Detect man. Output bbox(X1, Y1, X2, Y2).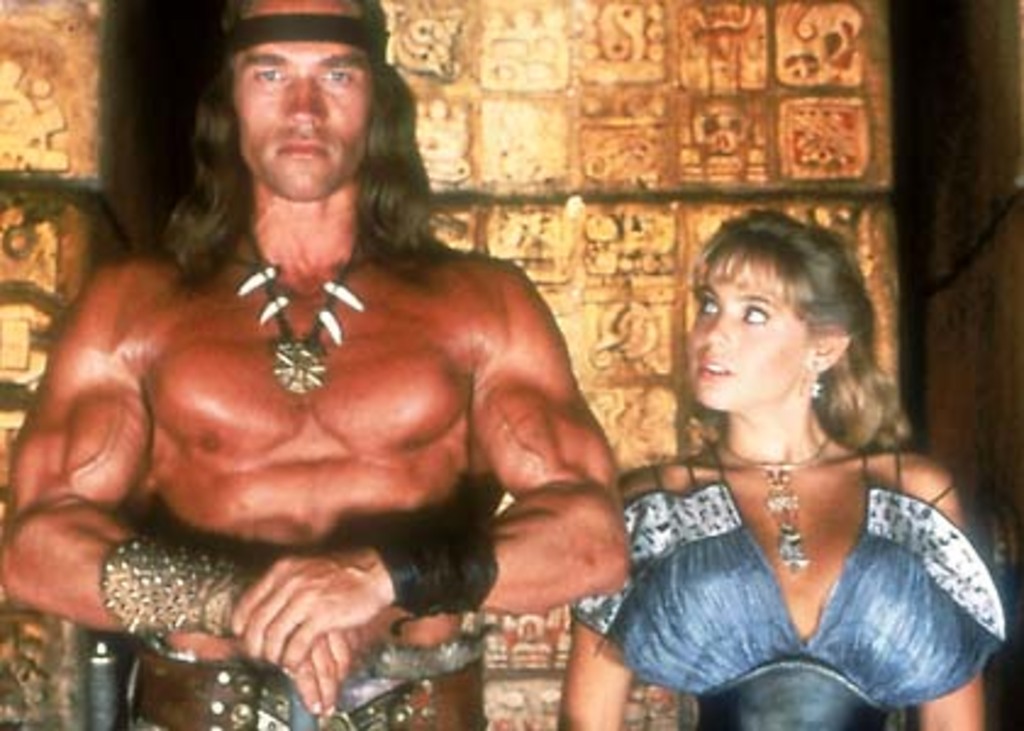
bbox(0, 0, 636, 729).
